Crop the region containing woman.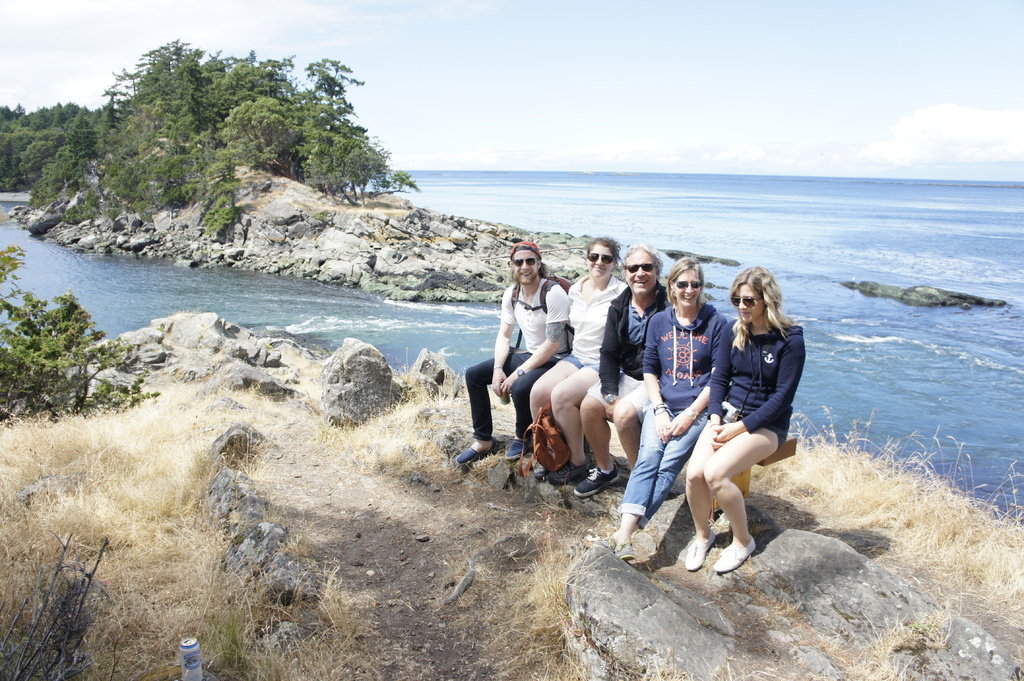
Crop region: left=528, top=238, right=628, bottom=483.
